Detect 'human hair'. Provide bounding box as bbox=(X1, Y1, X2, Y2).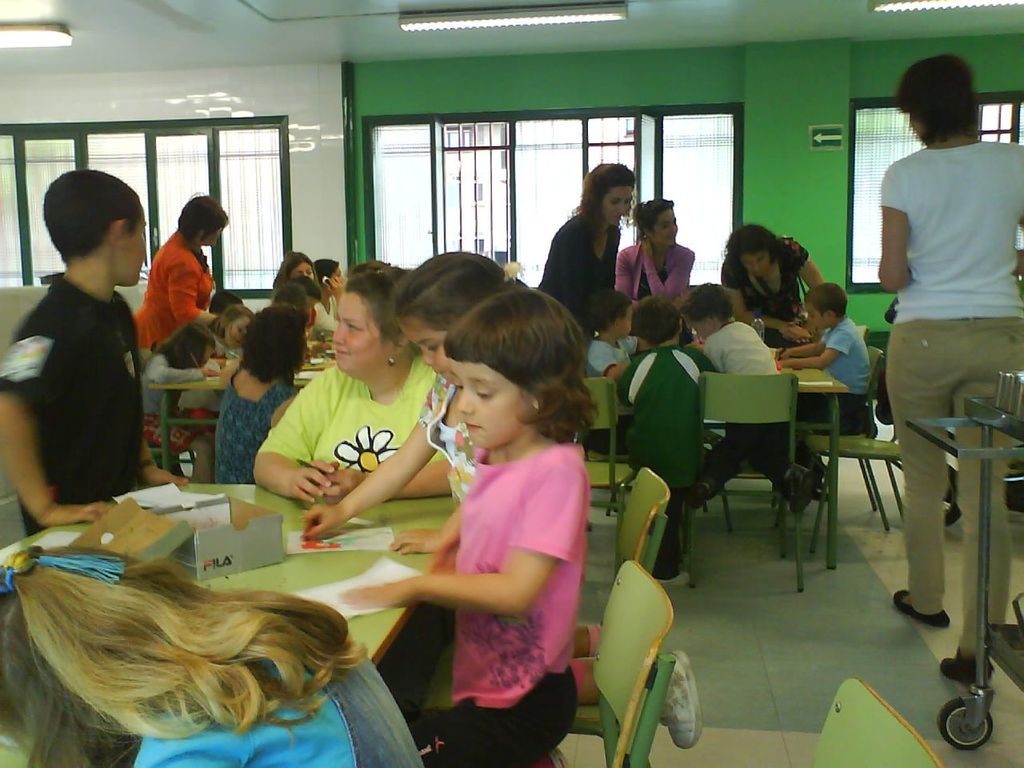
bbox=(390, 249, 528, 330).
